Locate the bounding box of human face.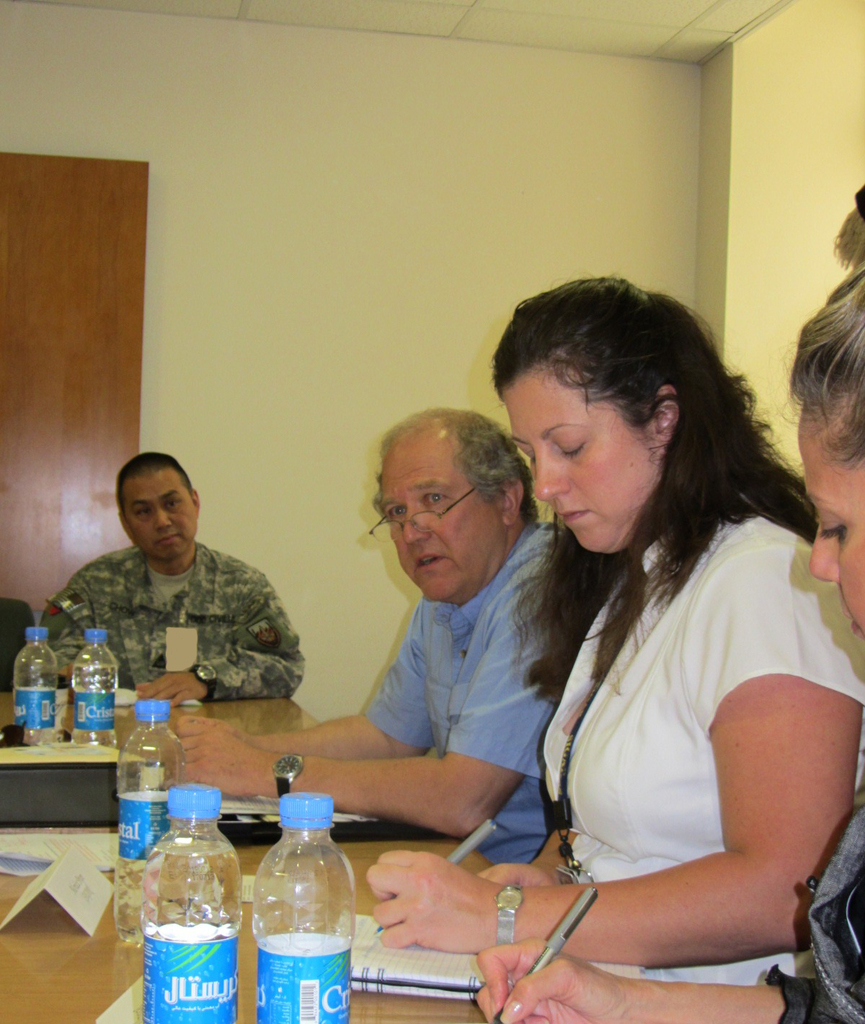
Bounding box: crop(800, 410, 864, 636).
